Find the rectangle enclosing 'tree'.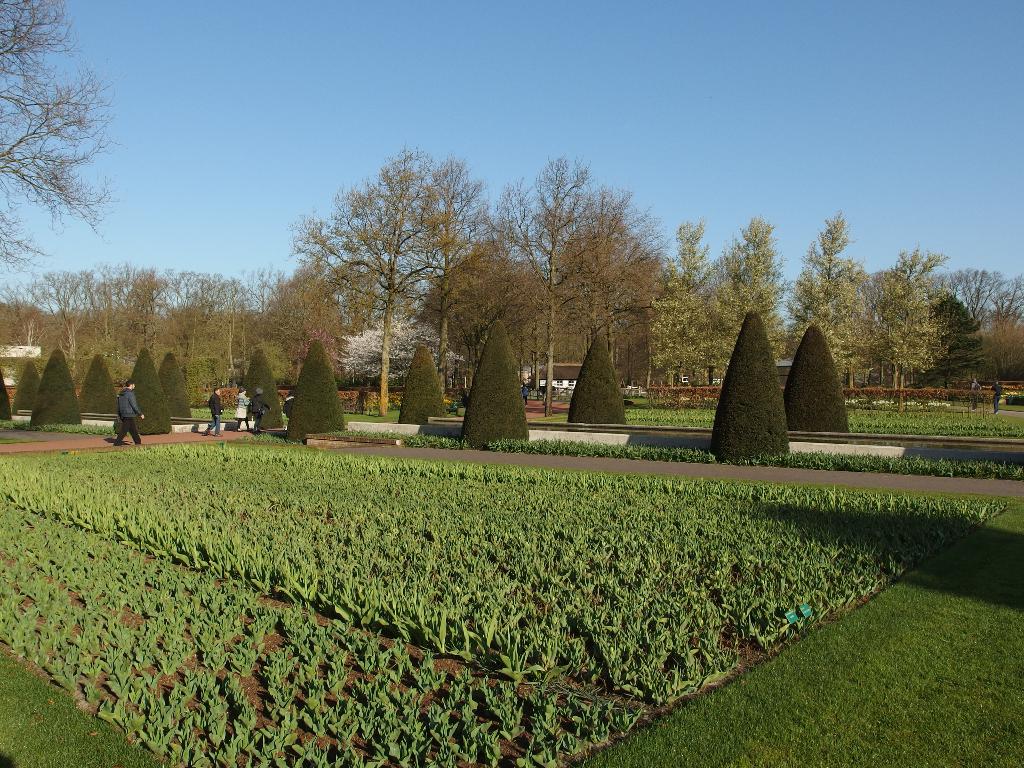
Rect(222, 291, 256, 369).
